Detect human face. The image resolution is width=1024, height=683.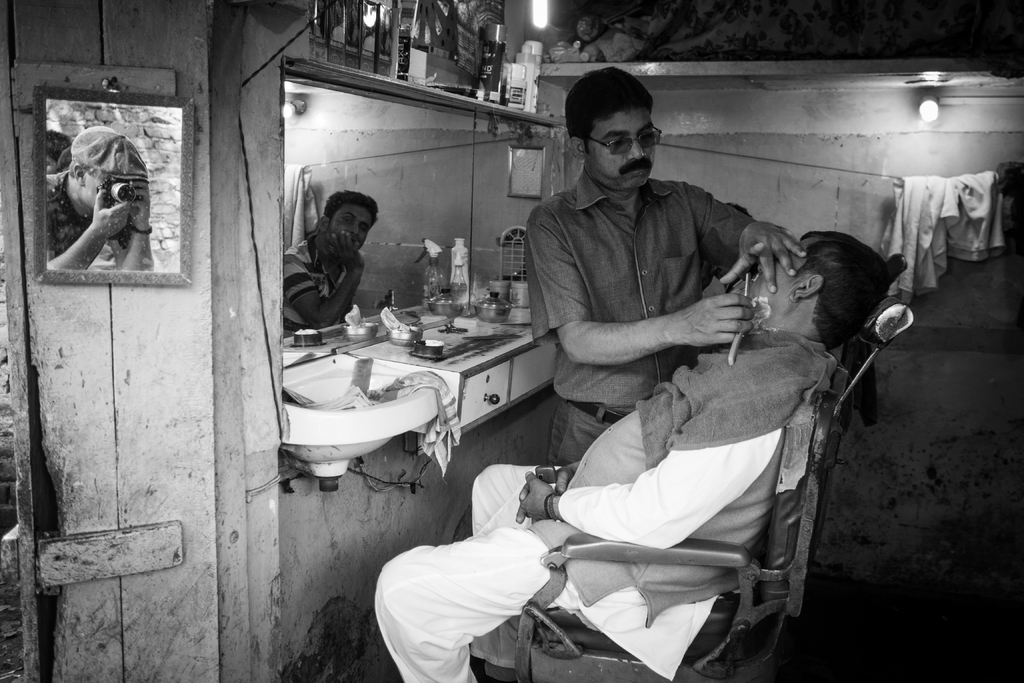
rect(332, 211, 372, 245).
